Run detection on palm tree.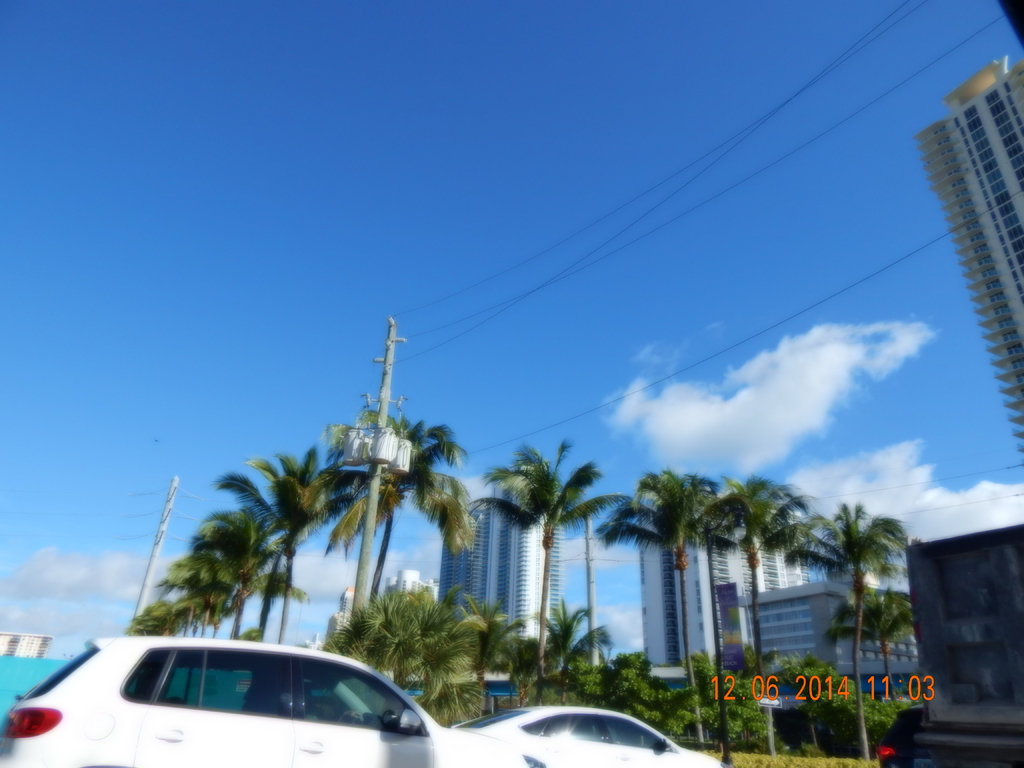
Result: locate(318, 404, 483, 616).
